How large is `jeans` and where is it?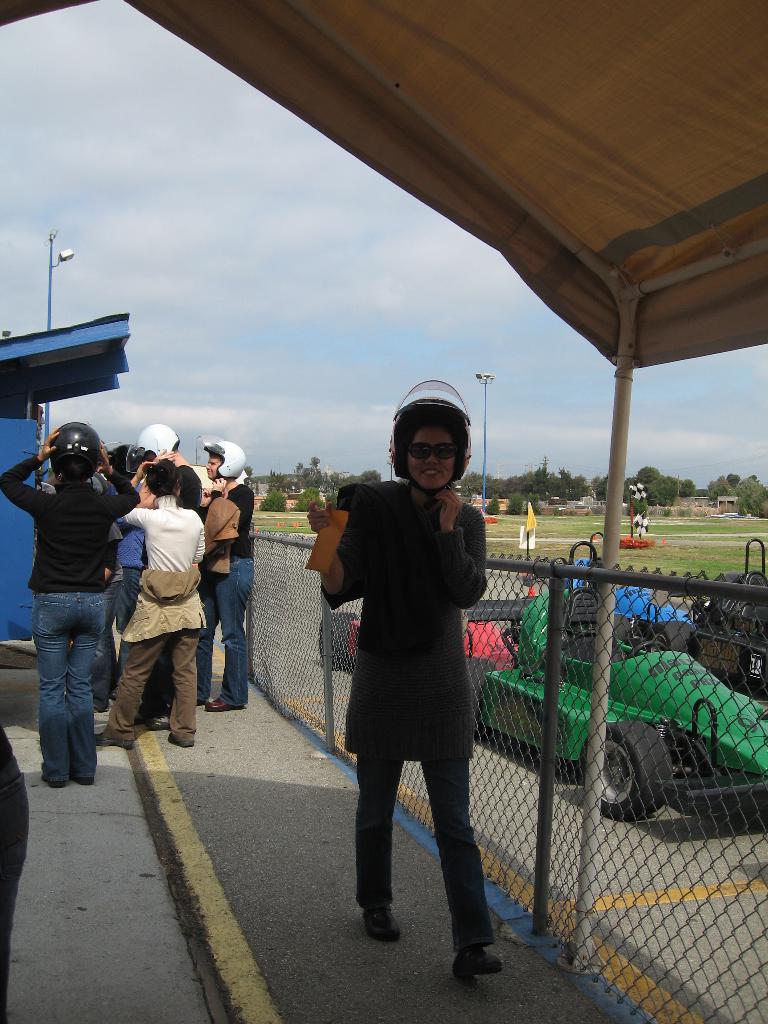
Bounding box: {"x1": 196, "y1": 557, "x2": 259, "y2": 707}.
